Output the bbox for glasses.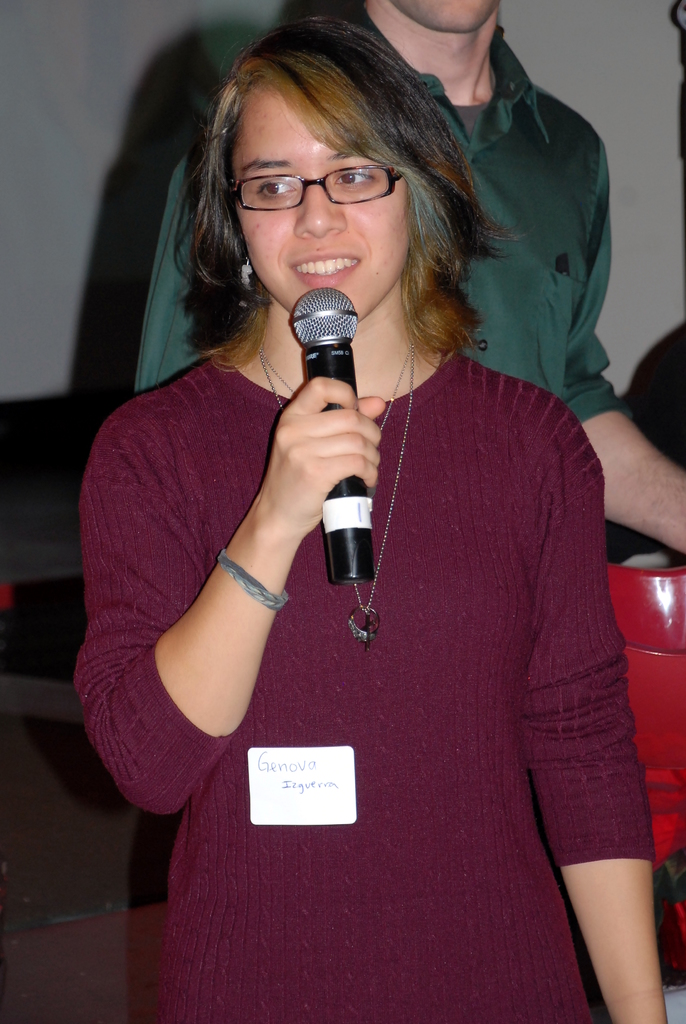
crop(215, 139, 437, 208).
